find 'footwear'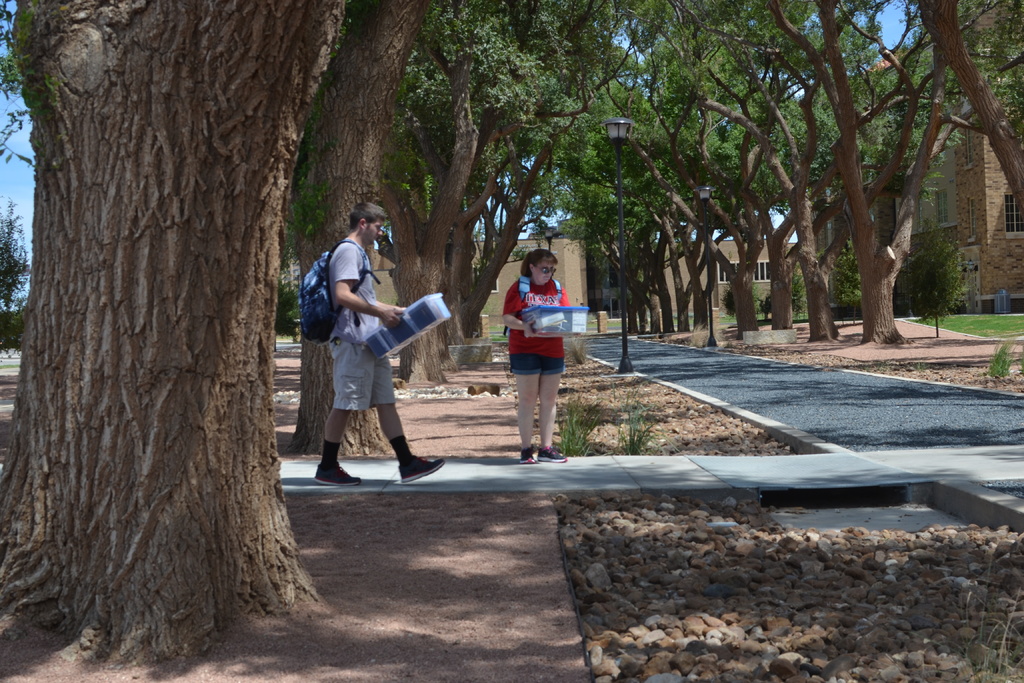
<bbox>534, 446, 567, 462</bbox>
